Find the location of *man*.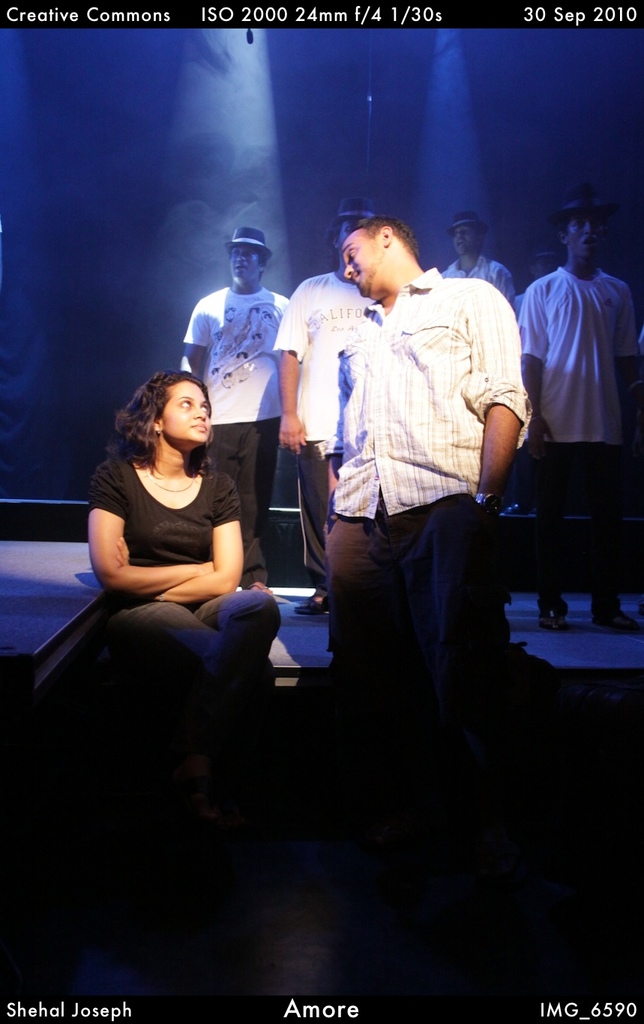
Location: crop(514, 195, 643, 645).
